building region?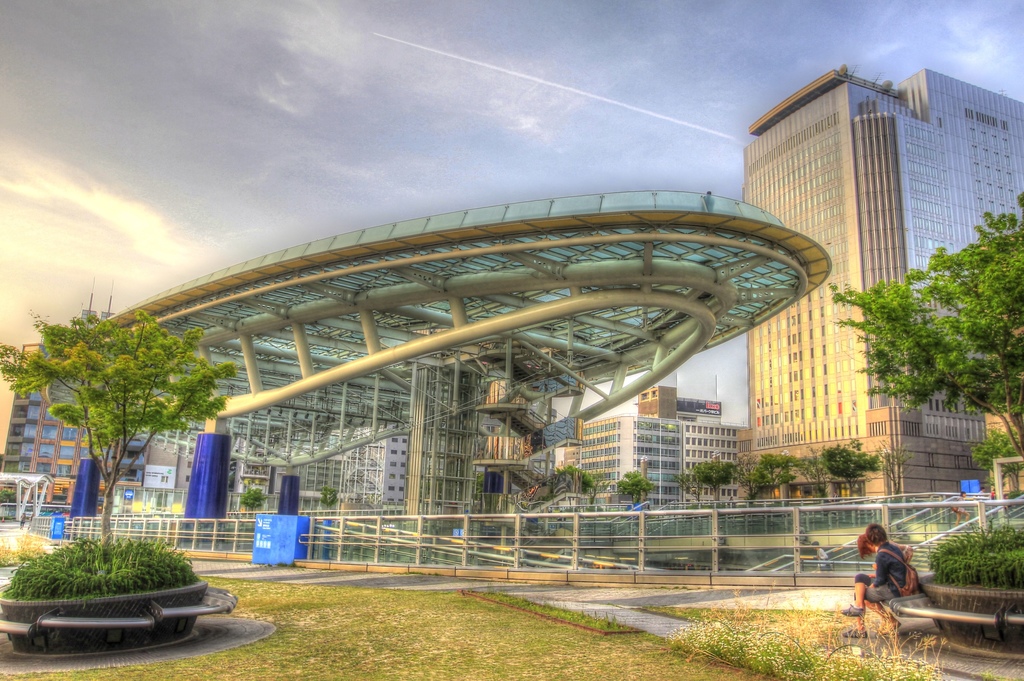
[left=745, top=69, right=1023, bottom=497]
